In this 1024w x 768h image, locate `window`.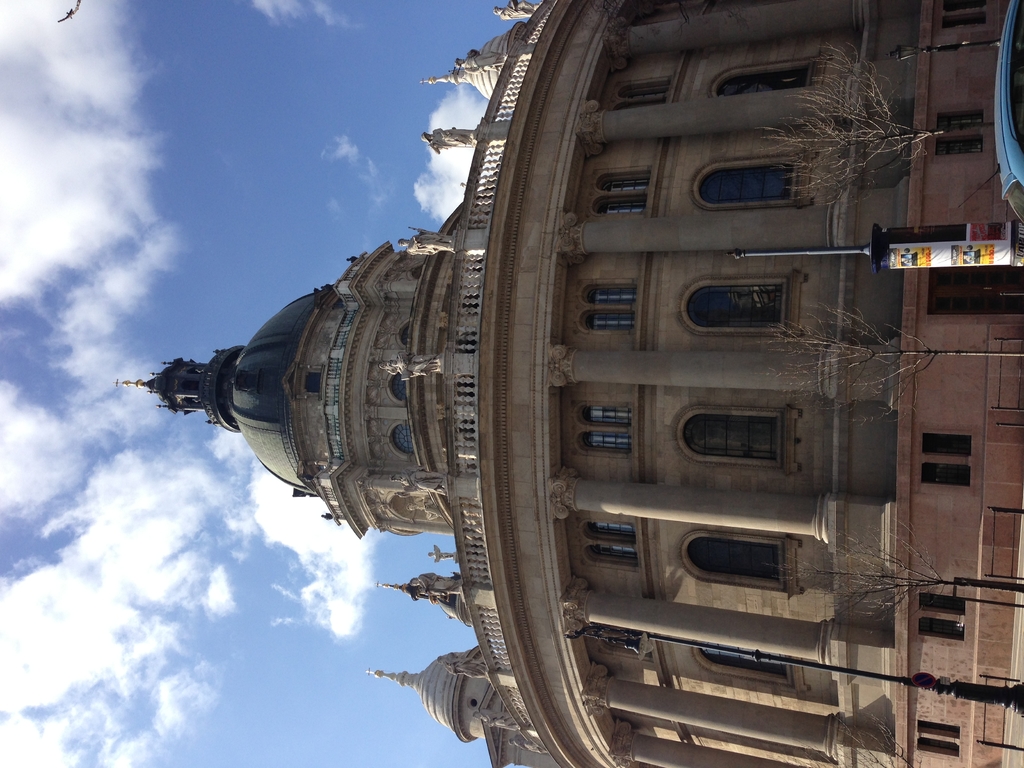
Bounding box: 938:138:983:155.
